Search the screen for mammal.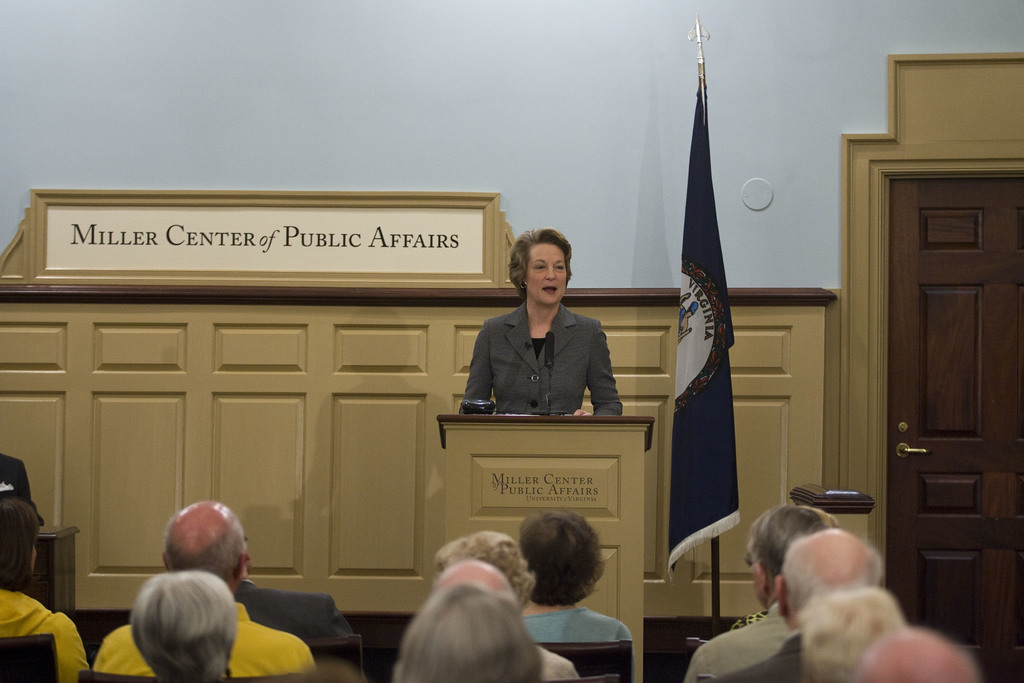
Found at [387, 586, 545, 682].
